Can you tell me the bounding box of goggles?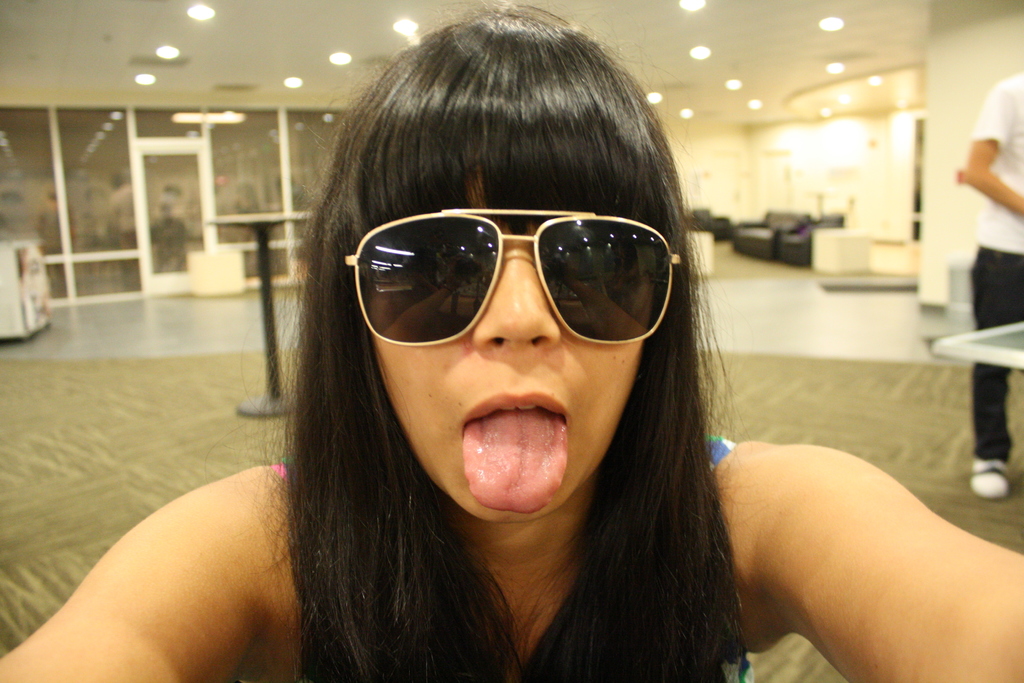
(x1=345, y1=199, x2=686, y2=359).
